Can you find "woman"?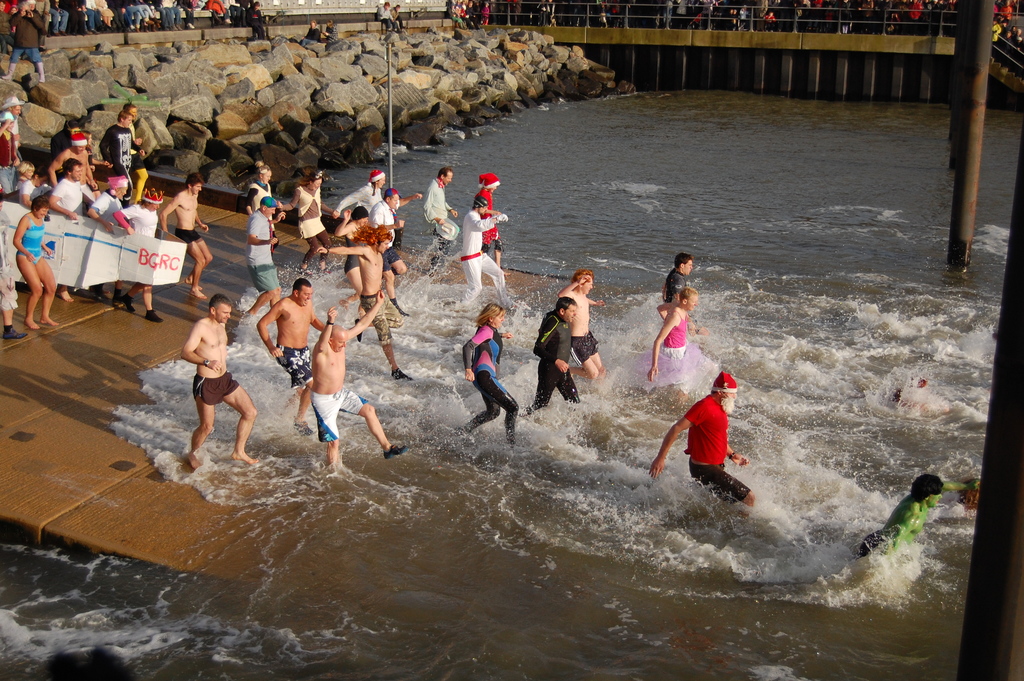
Yes, bounding box: <box>273,169,337,281</box>.
